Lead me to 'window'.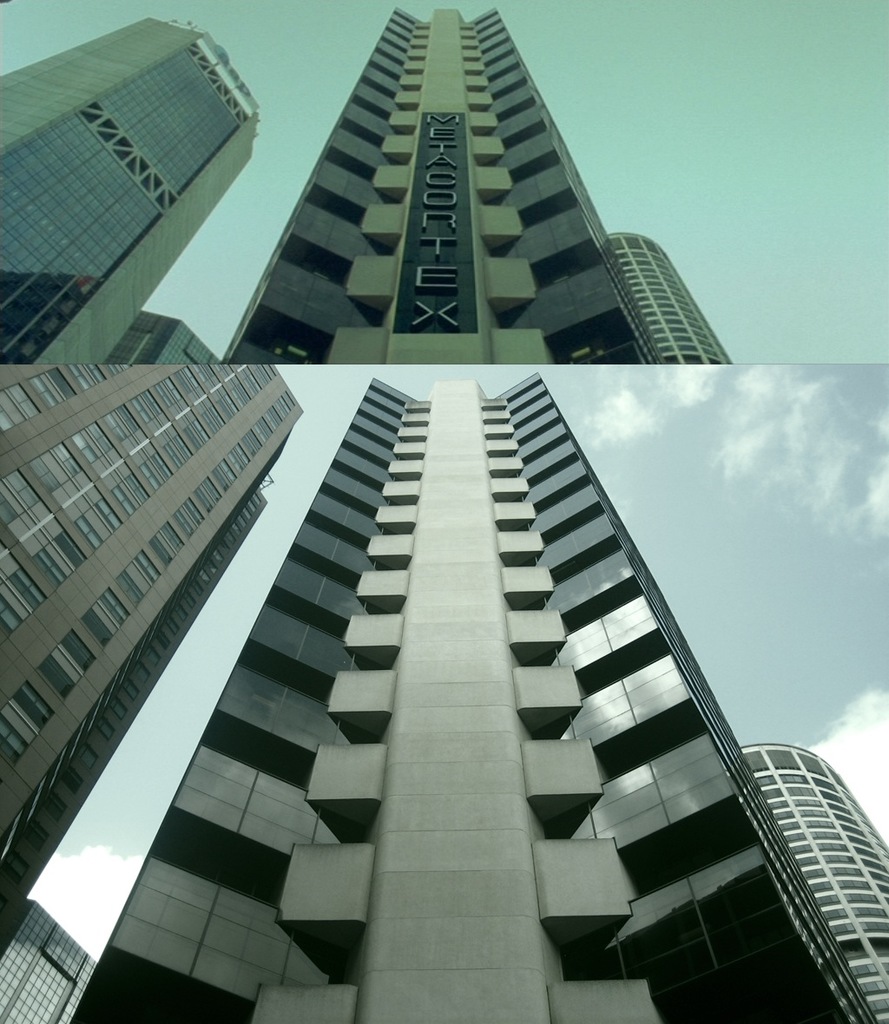
Lead to 214, 459, 239, 489.
